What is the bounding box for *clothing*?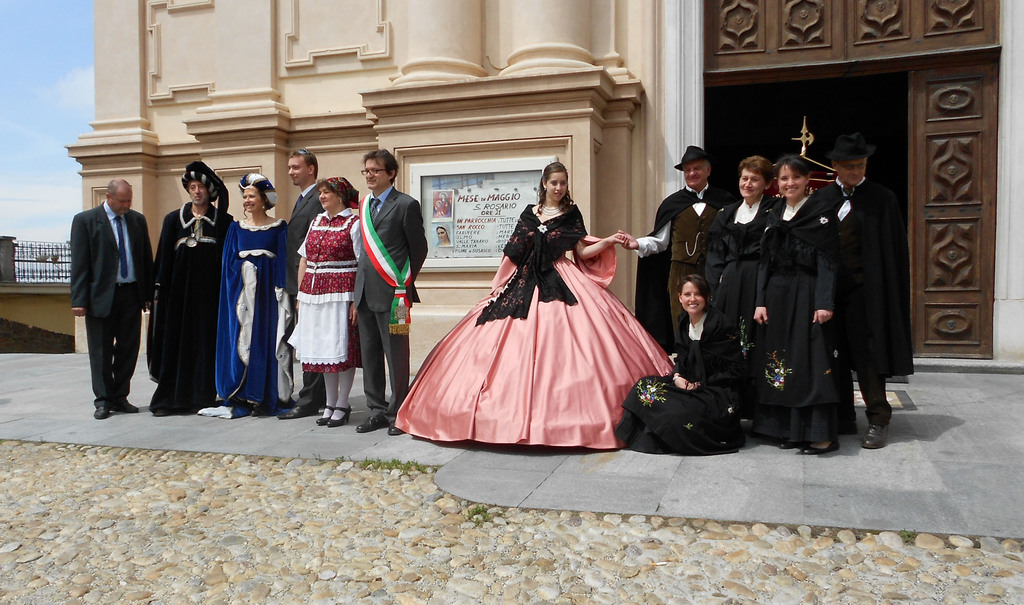
<box>619,314,750,461</box>.
